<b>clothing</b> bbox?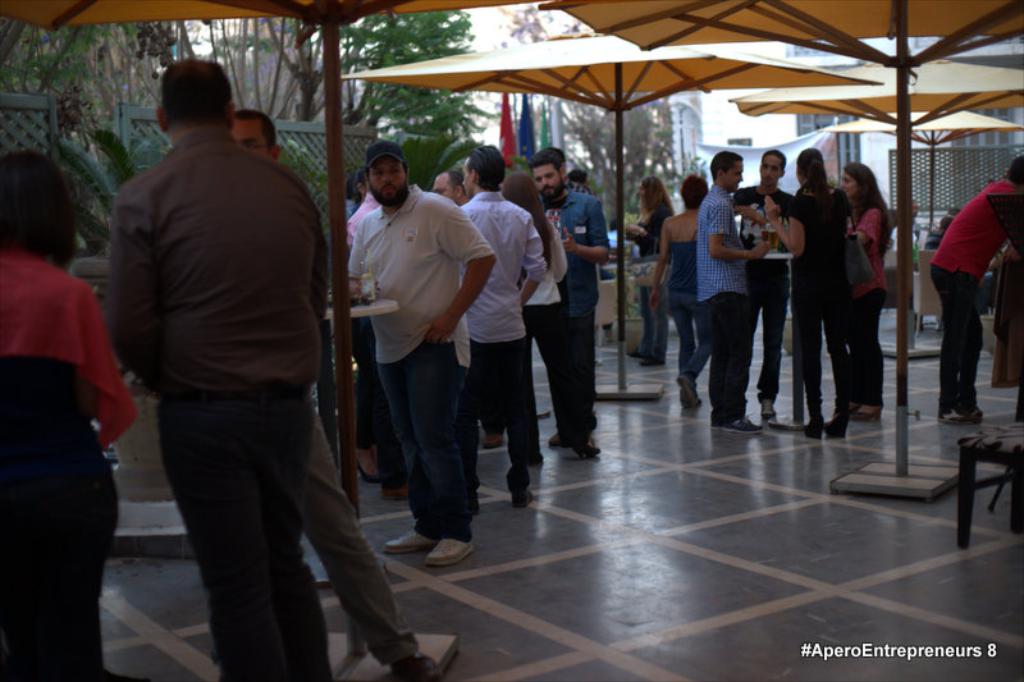
x1=850, y1=207, x2=890, y2=296
